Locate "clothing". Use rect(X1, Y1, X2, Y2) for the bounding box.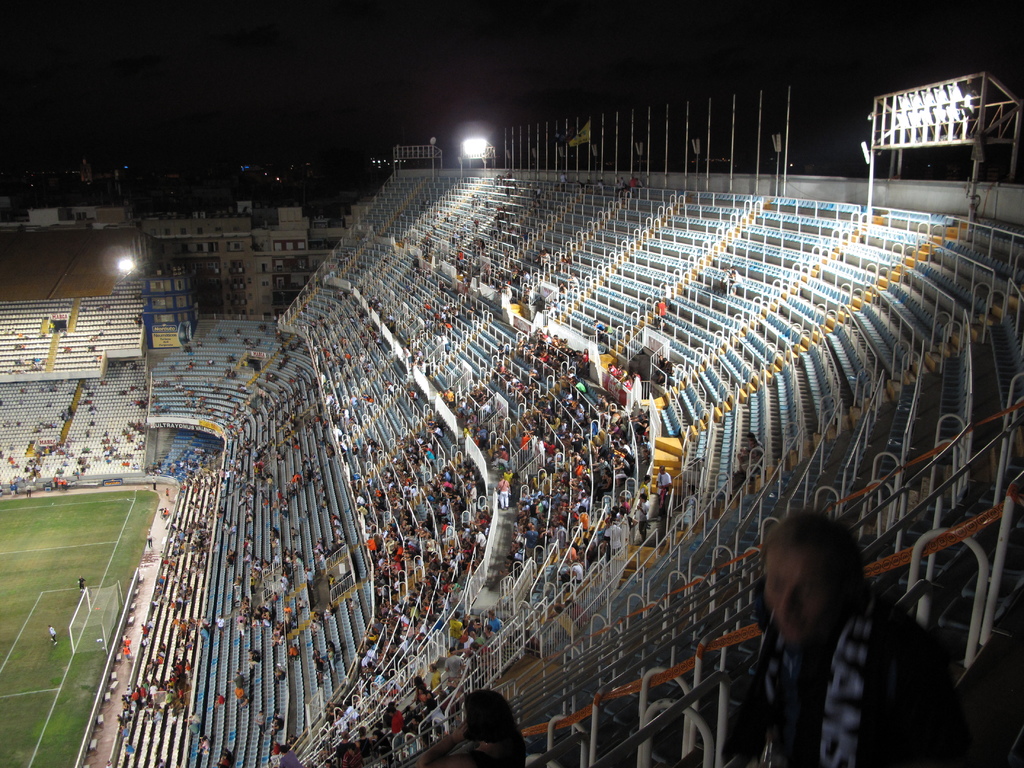
rect(390, 709, 404, 748).
